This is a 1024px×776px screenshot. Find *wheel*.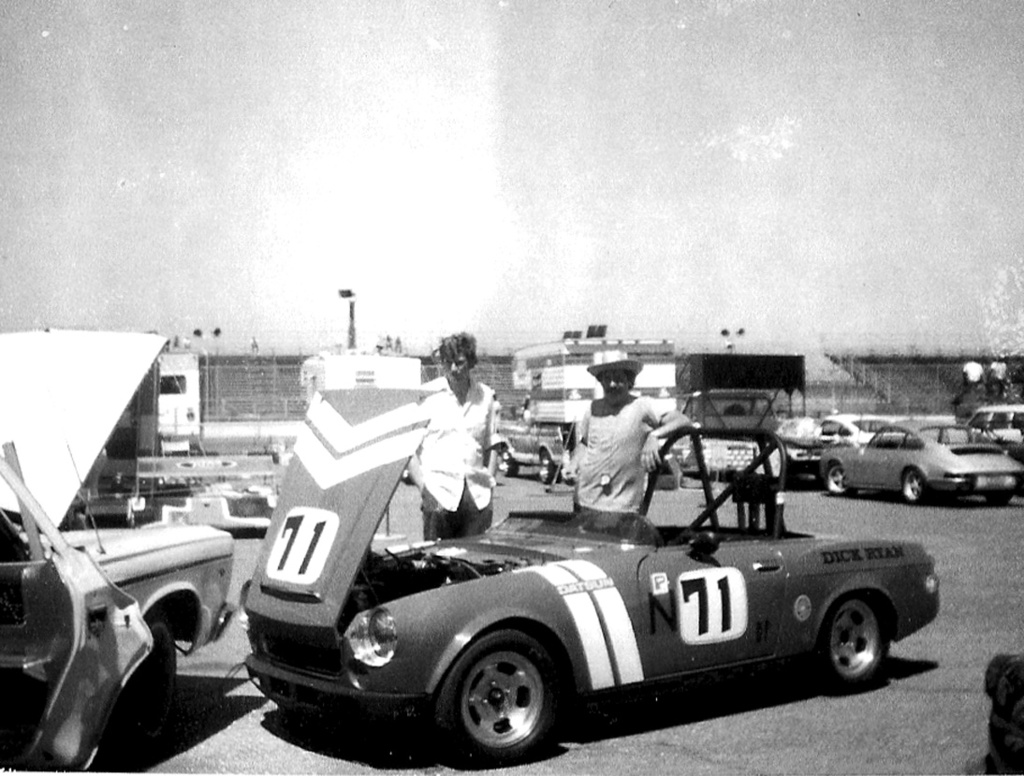
Bounding box: [left=539, top=451, right=555, bottom=485].
